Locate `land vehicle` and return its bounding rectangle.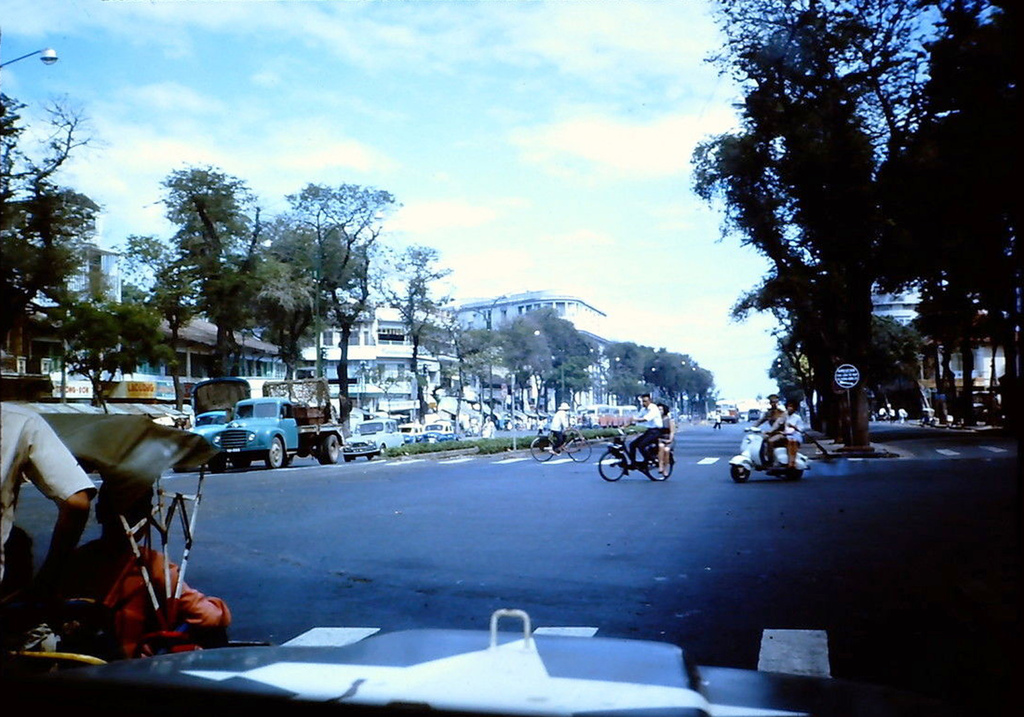
detection(191, 376, 271, 472).
